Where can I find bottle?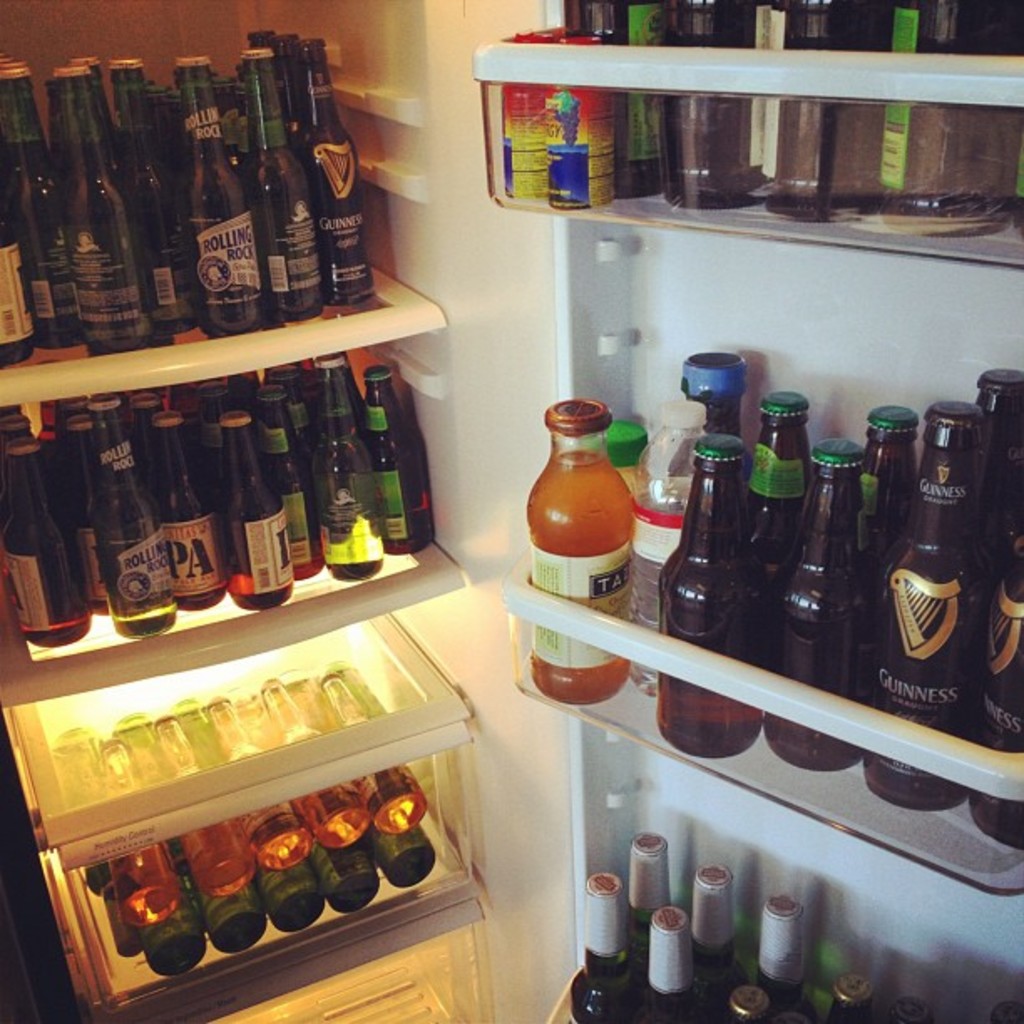
You can find it at region(358, 763, 430, 842).
